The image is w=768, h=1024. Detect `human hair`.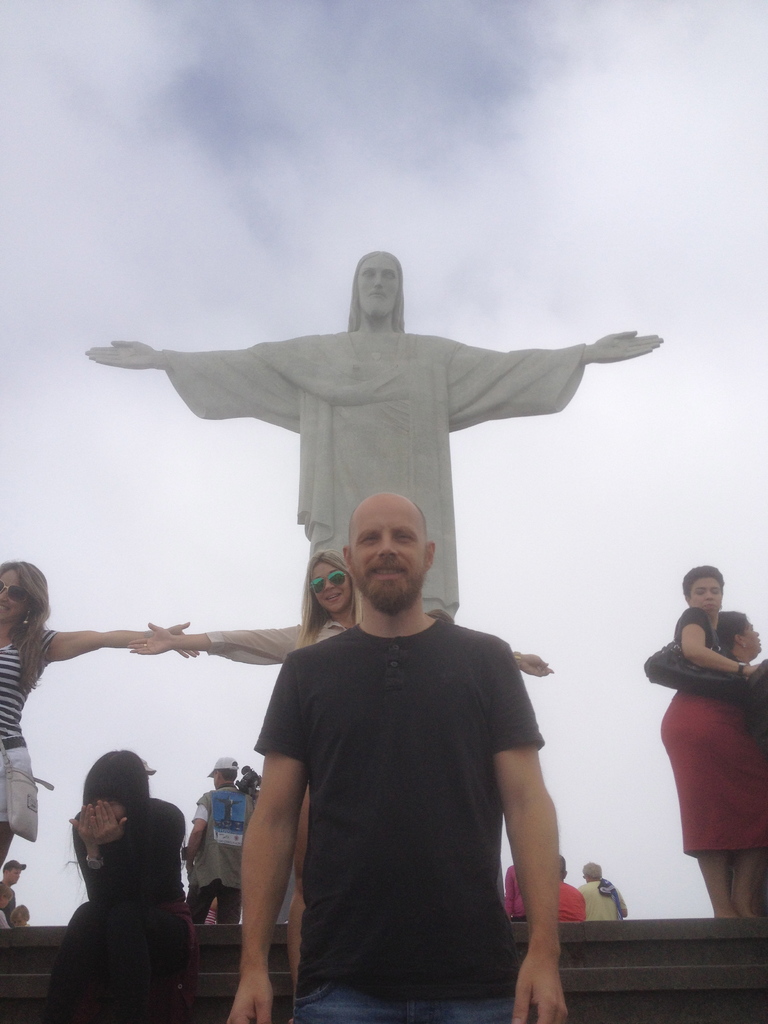
Detection: {"x1": 346, "y1": 248, "x2": 405, "y2": 330}.
